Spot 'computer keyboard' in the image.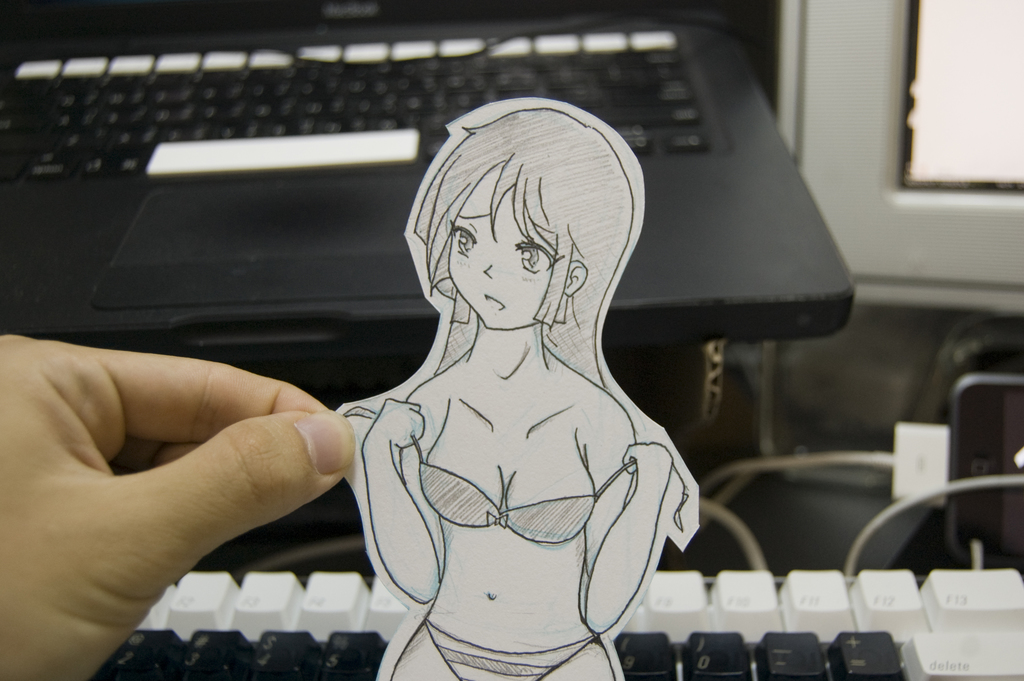
'computer keyboard' found at bbox(93, 568, 1021, 680).
